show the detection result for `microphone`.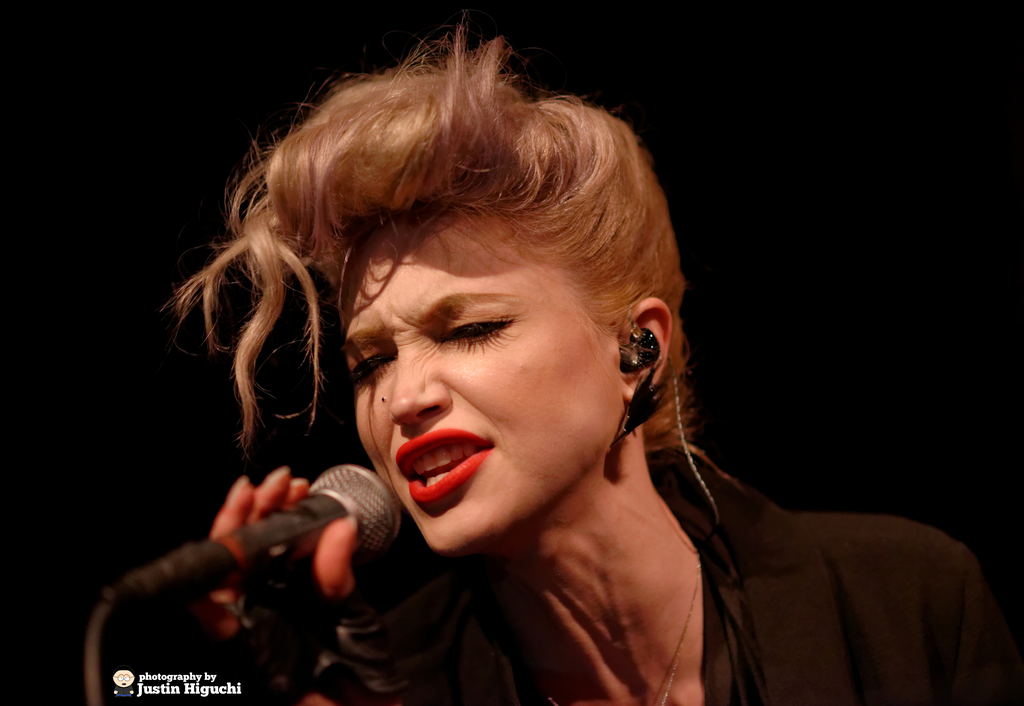
bbox=(114, 463, 405, 620).
